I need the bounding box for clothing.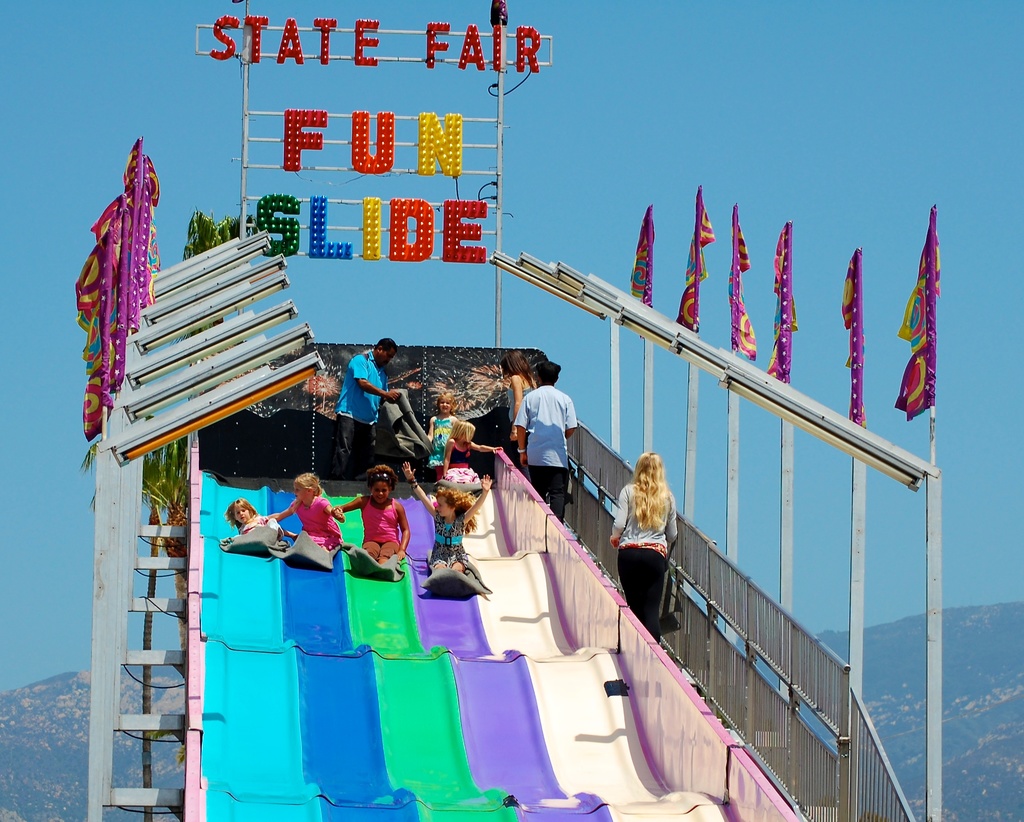
Here it is: select_region(430, 510, 469, 571).
